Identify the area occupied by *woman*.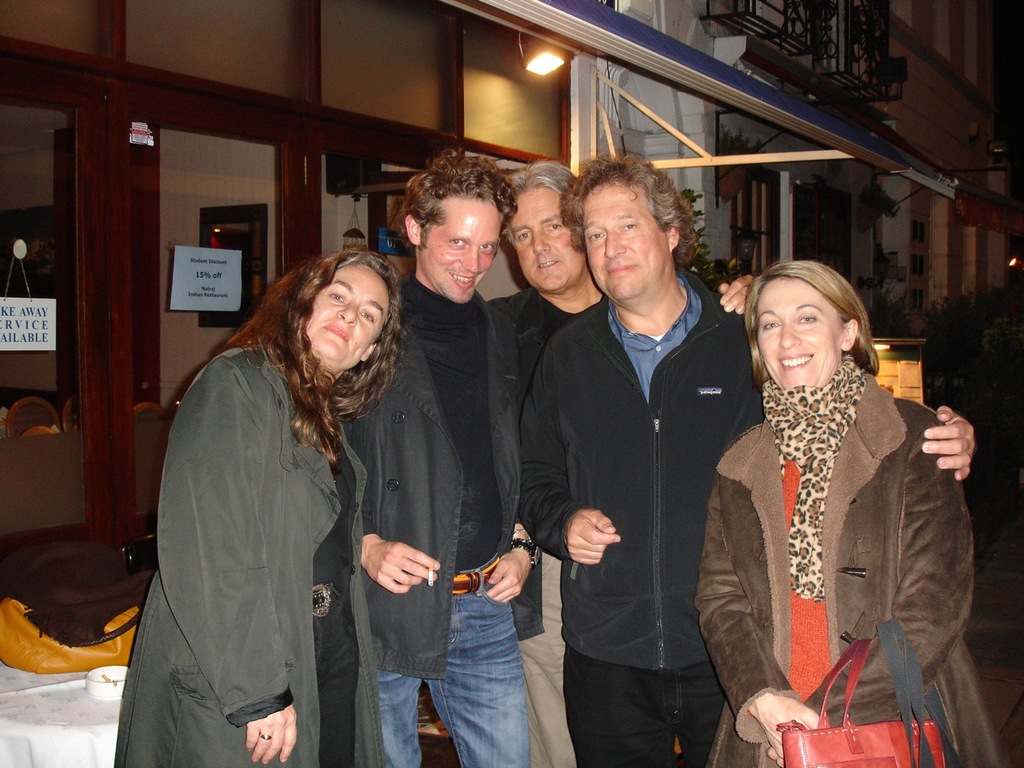
Area: Rect(694, 250, 965, 766).
